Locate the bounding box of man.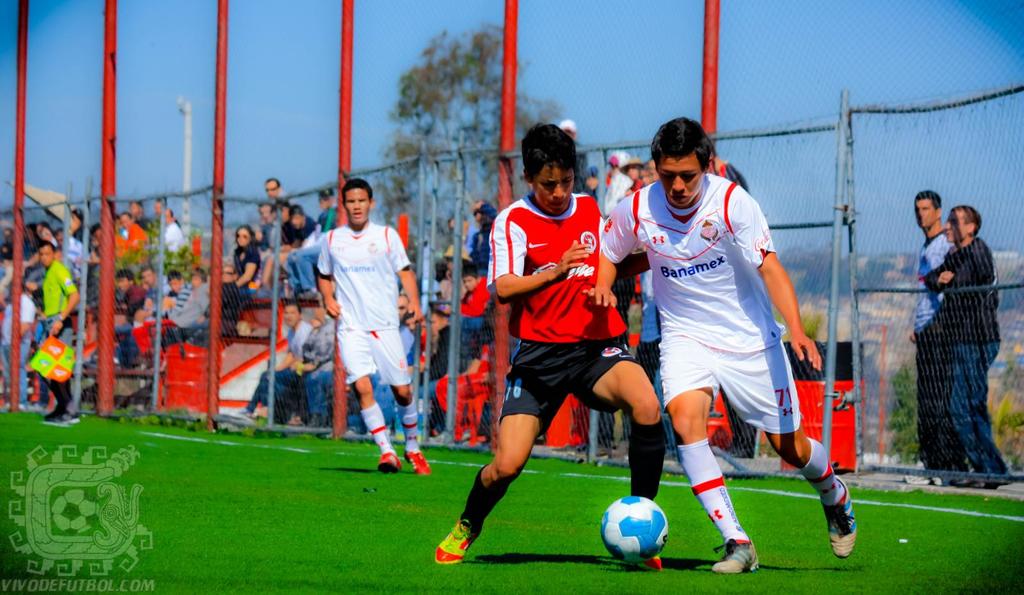
Bounding box: (430,123,669,560).
